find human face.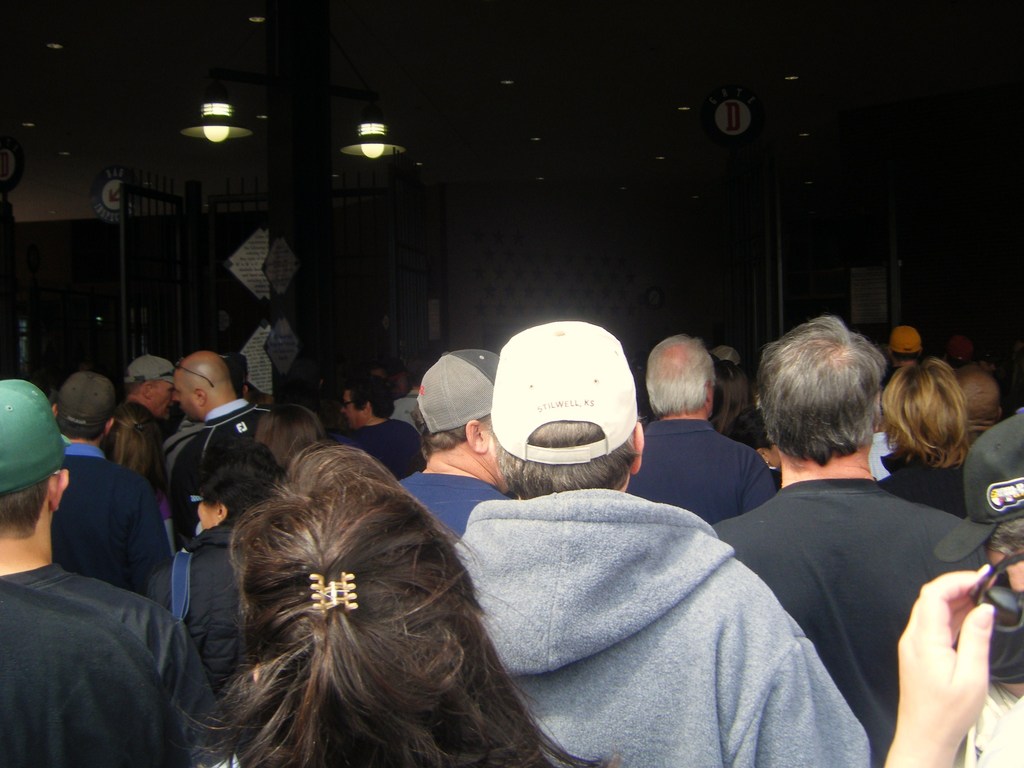
select_region(150, 385, 172, 422).
